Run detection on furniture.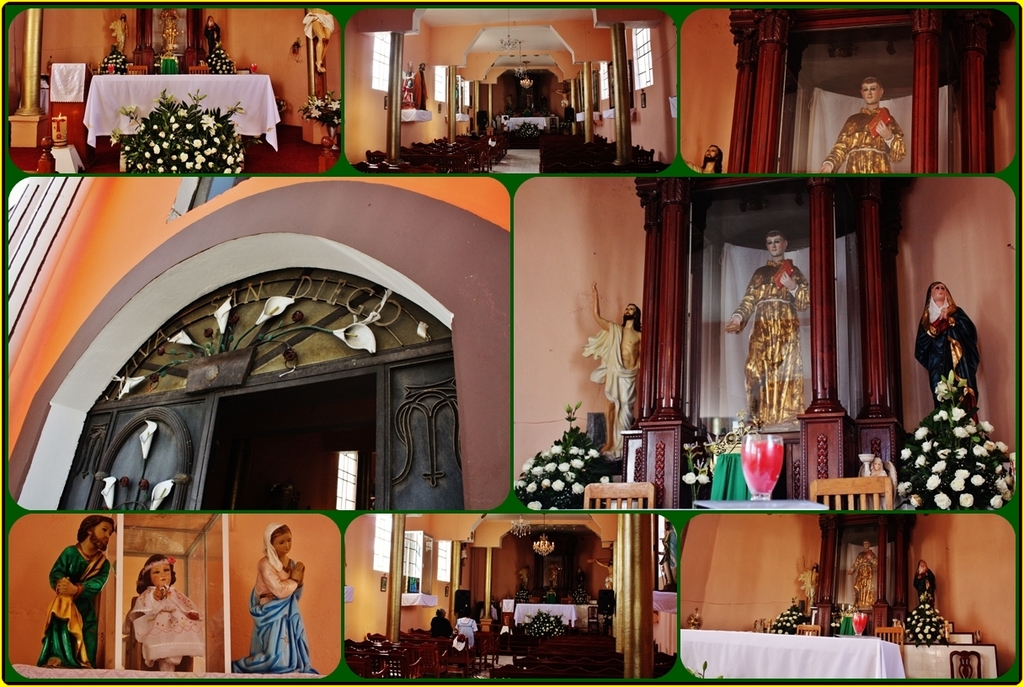
Result: {"left": 581, "top": 482, "right": 657, "bottom": 509}.
